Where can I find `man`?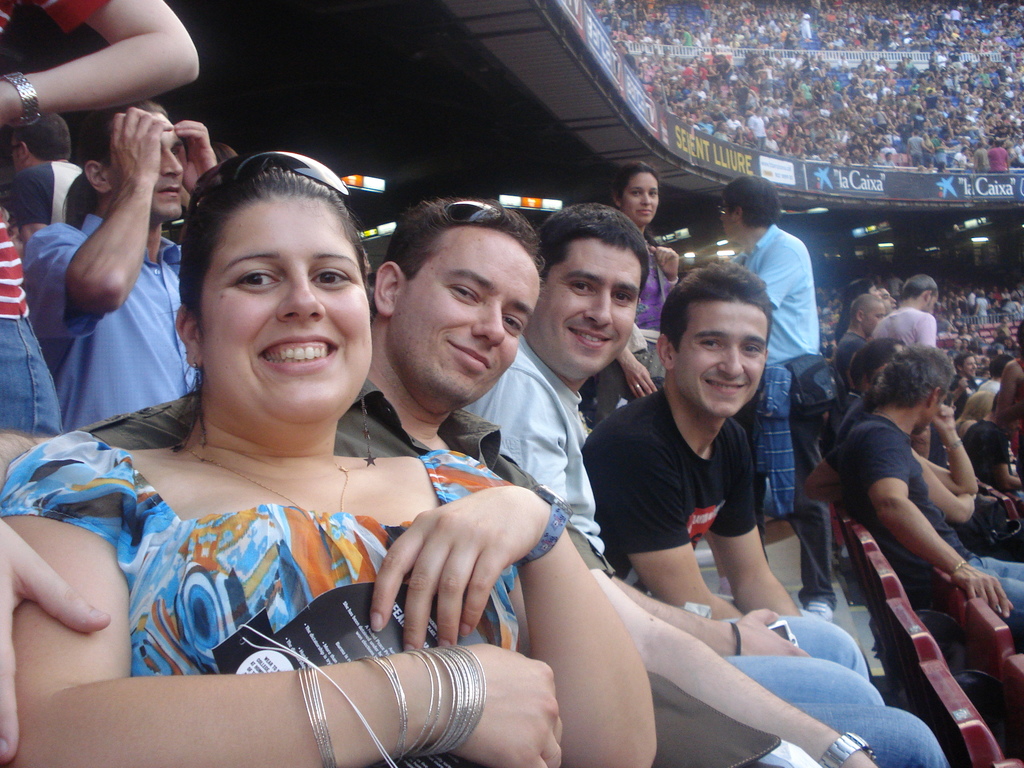
You can find it at 879,270,941,348.
